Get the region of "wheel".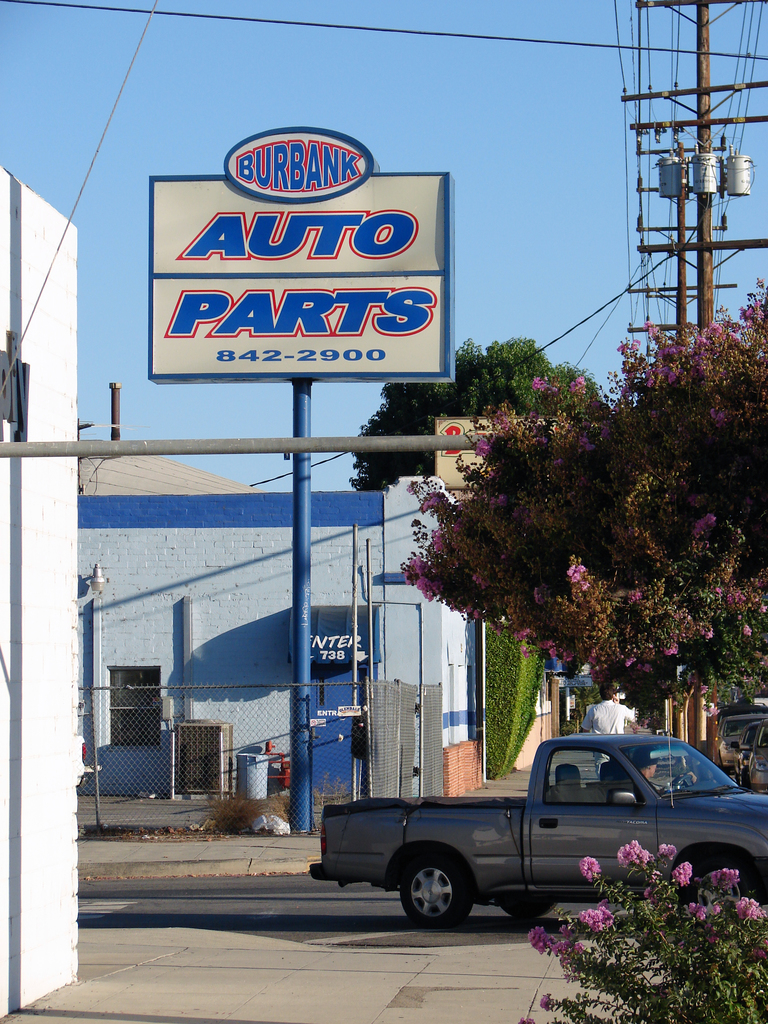
x1=687 y1=854 x2=755 y2=899.
